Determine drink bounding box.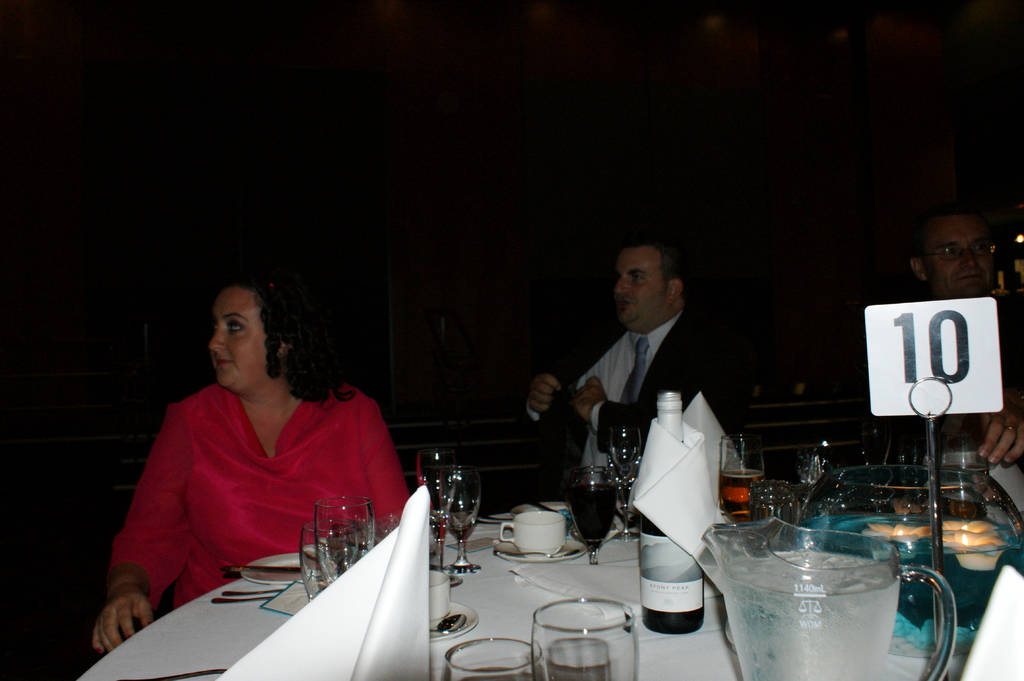
Determined: x1=640 y1=390 x2=705 y2=634.
